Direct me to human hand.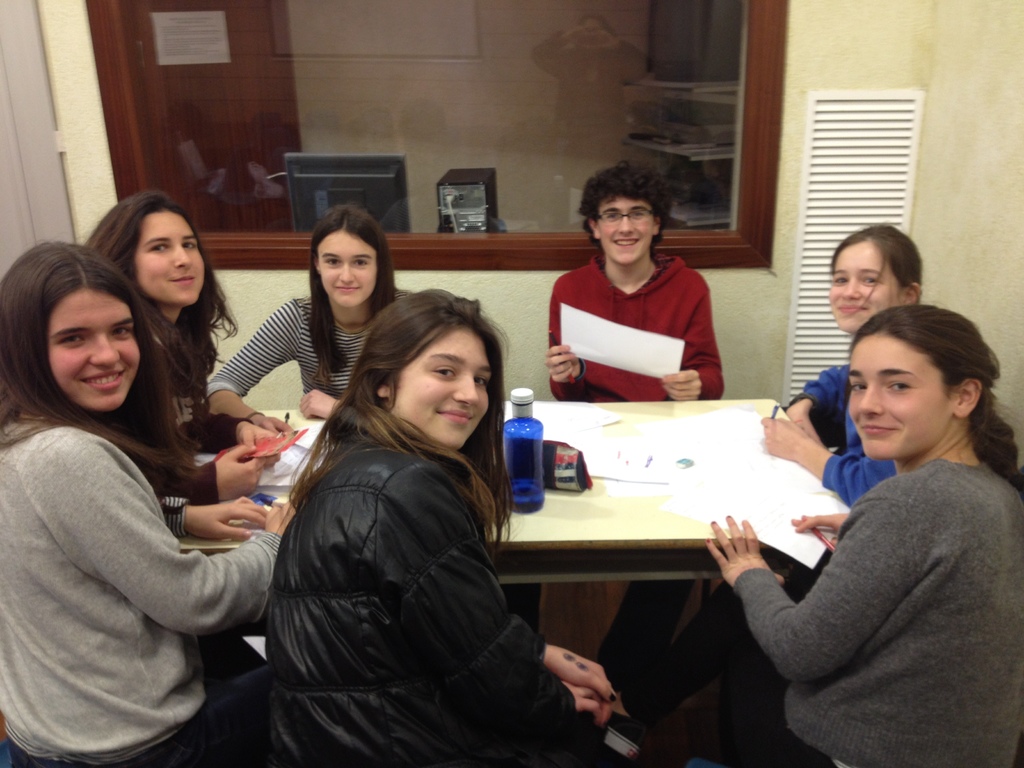
Direction: select_region(543, 340, 579, 385).
